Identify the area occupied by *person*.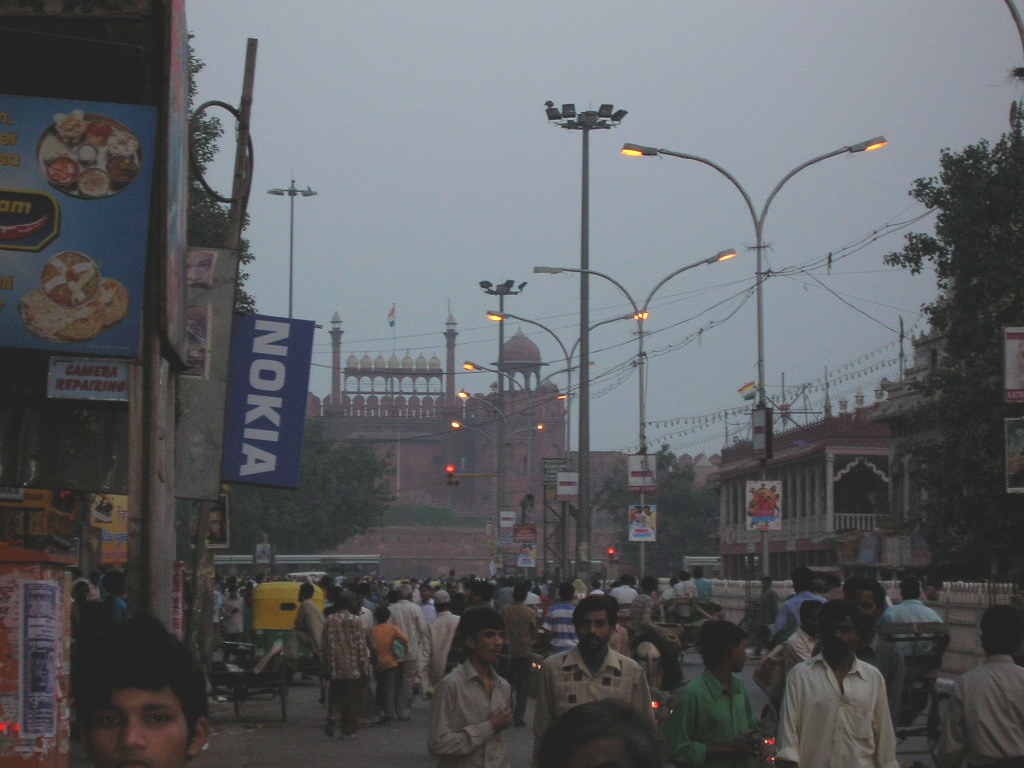
Area: 663/620/768/767.
